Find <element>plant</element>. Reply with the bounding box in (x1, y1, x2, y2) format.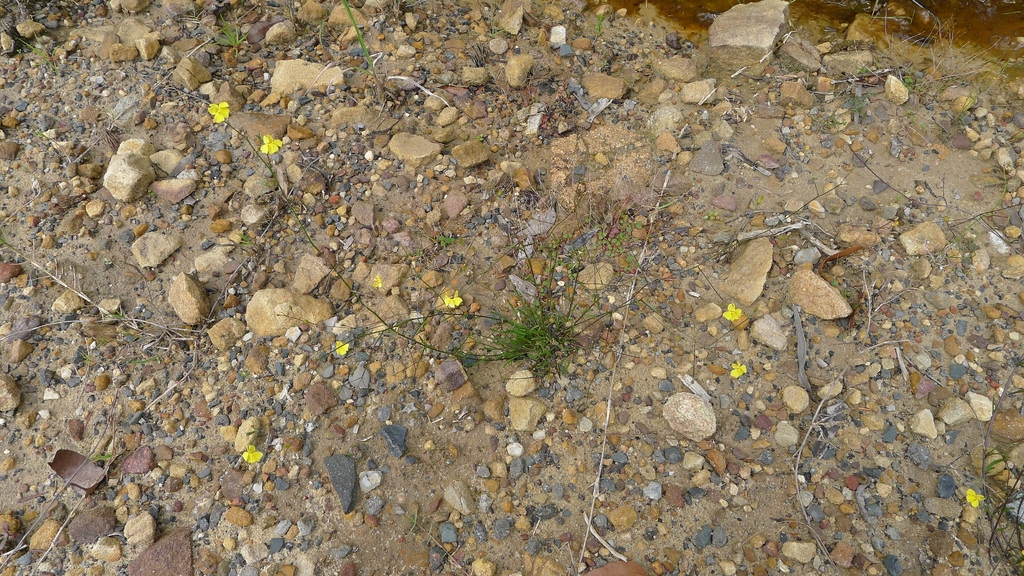
(477, 133, 484, 143).
